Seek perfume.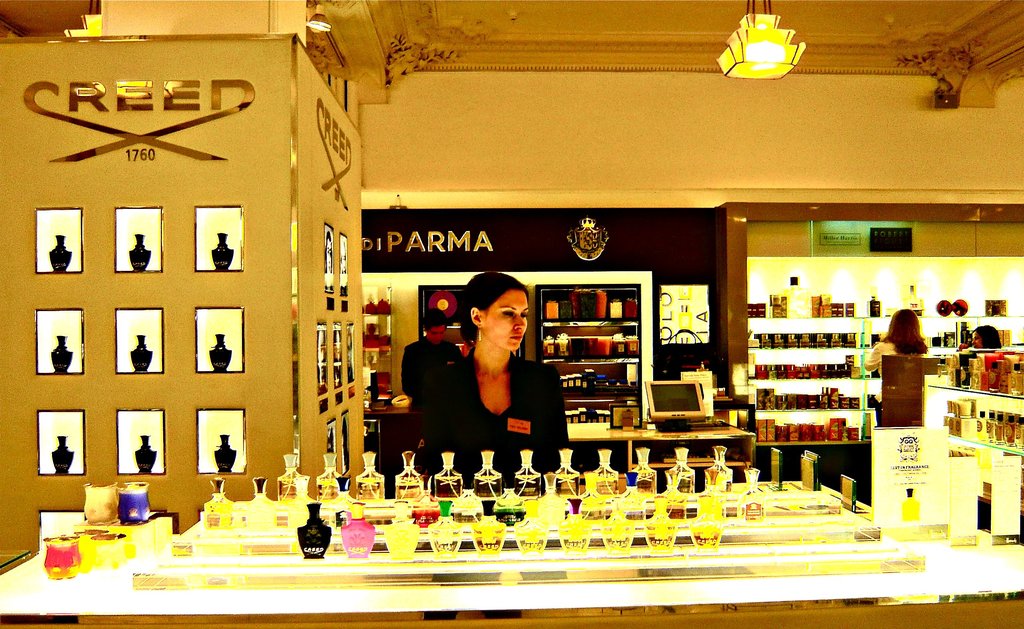
(125, 232, 150, 269).
